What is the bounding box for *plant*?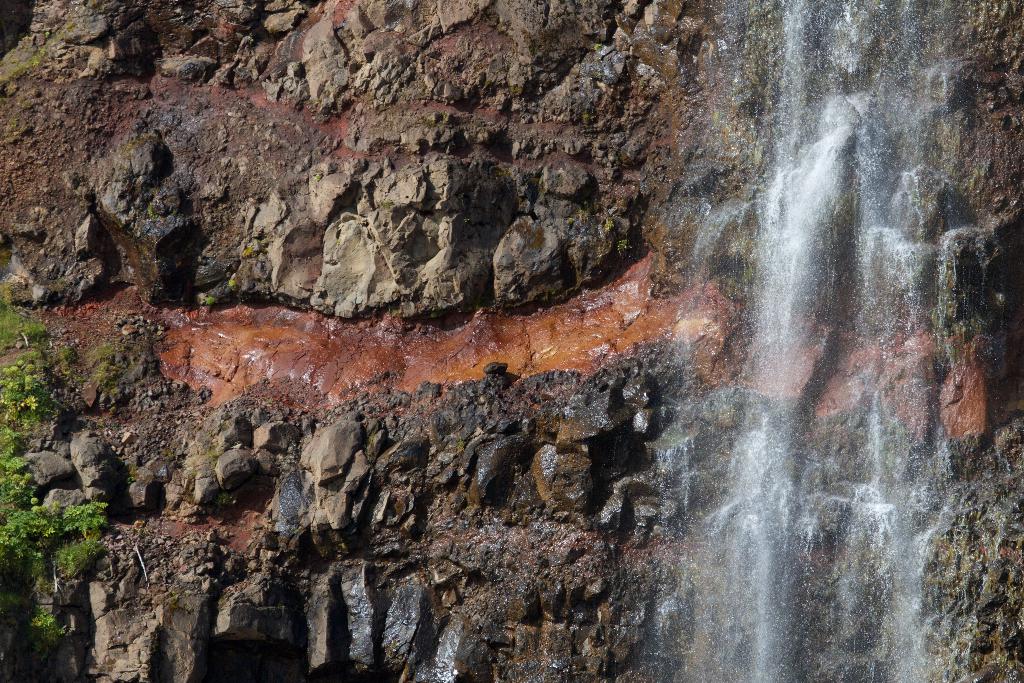
{"left": 202, "top": 293, "right": 220, "bottom": 308}.
